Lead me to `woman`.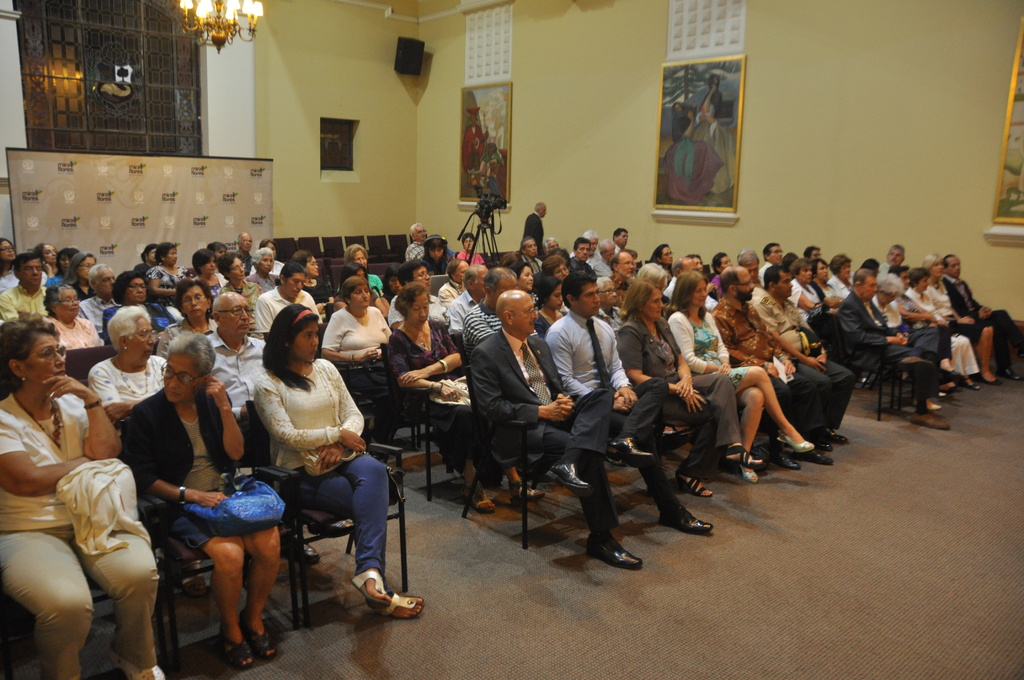
Lead to BBox(815, 257, 842, 312).
